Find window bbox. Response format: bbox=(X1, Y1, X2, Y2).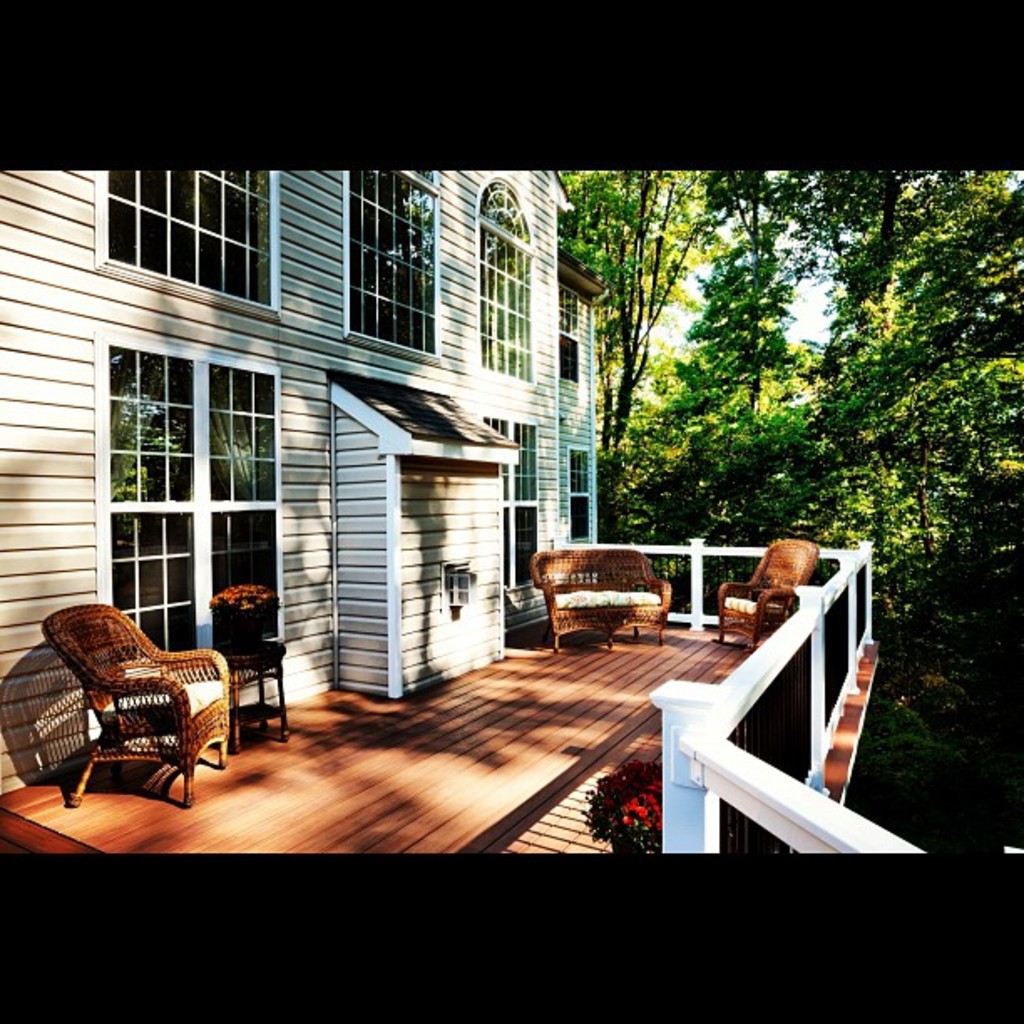
bbox=(559, 284, 582, 385).
